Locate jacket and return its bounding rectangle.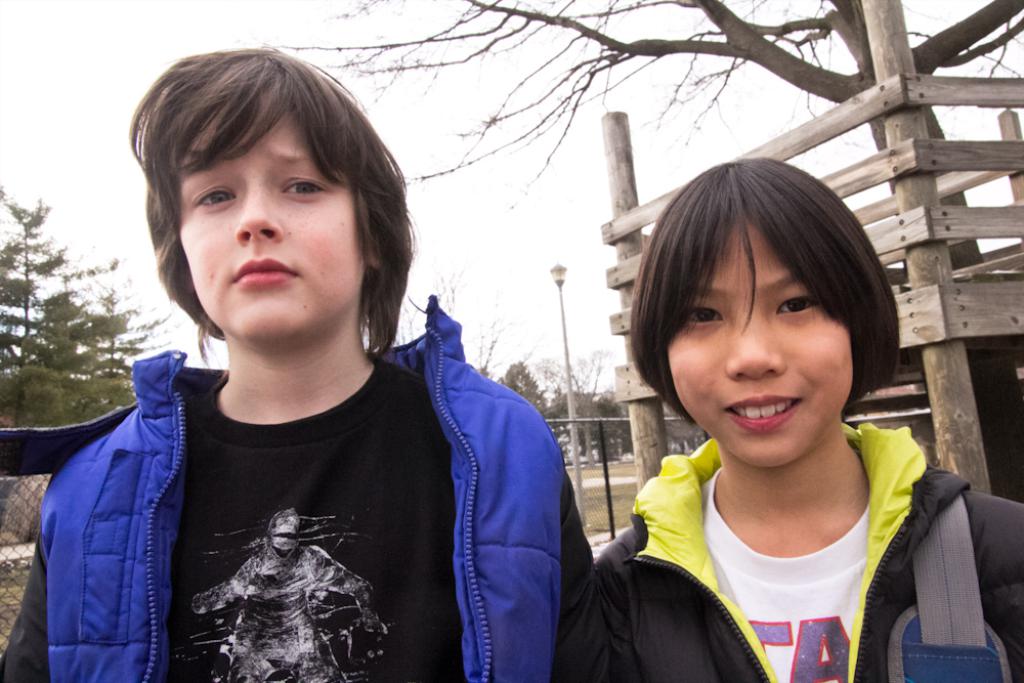
crop(0, 209, 600, 682).
